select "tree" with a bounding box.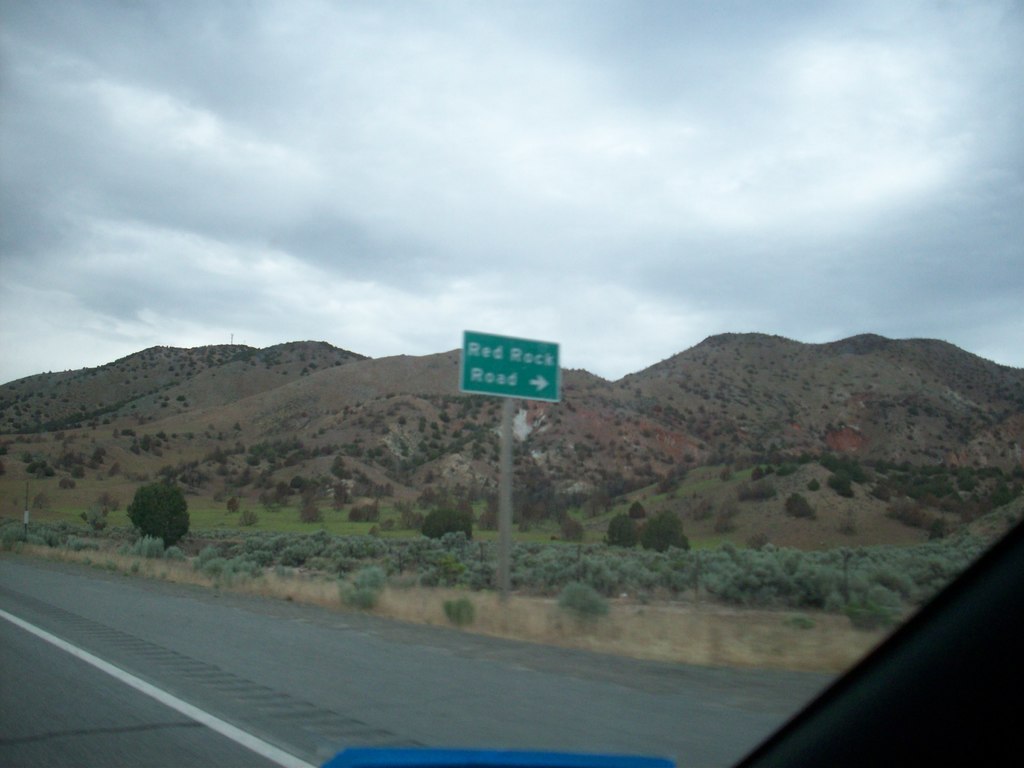
bbox=(114, 479, 189, 559).
